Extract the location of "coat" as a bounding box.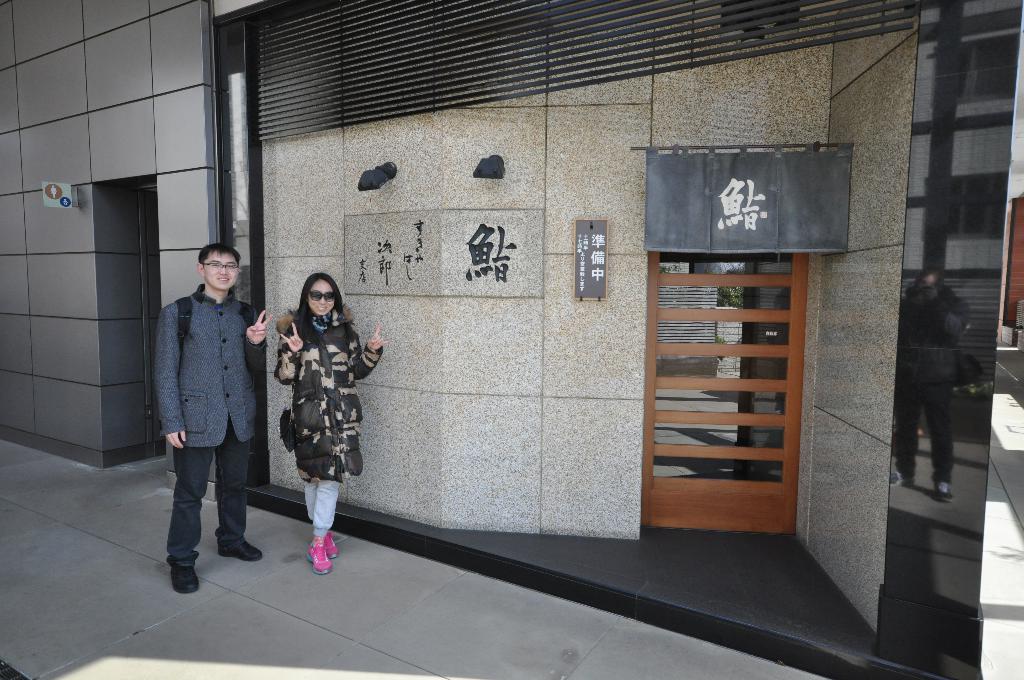
[x1=265, y1=284, x2=362, y2=505].
